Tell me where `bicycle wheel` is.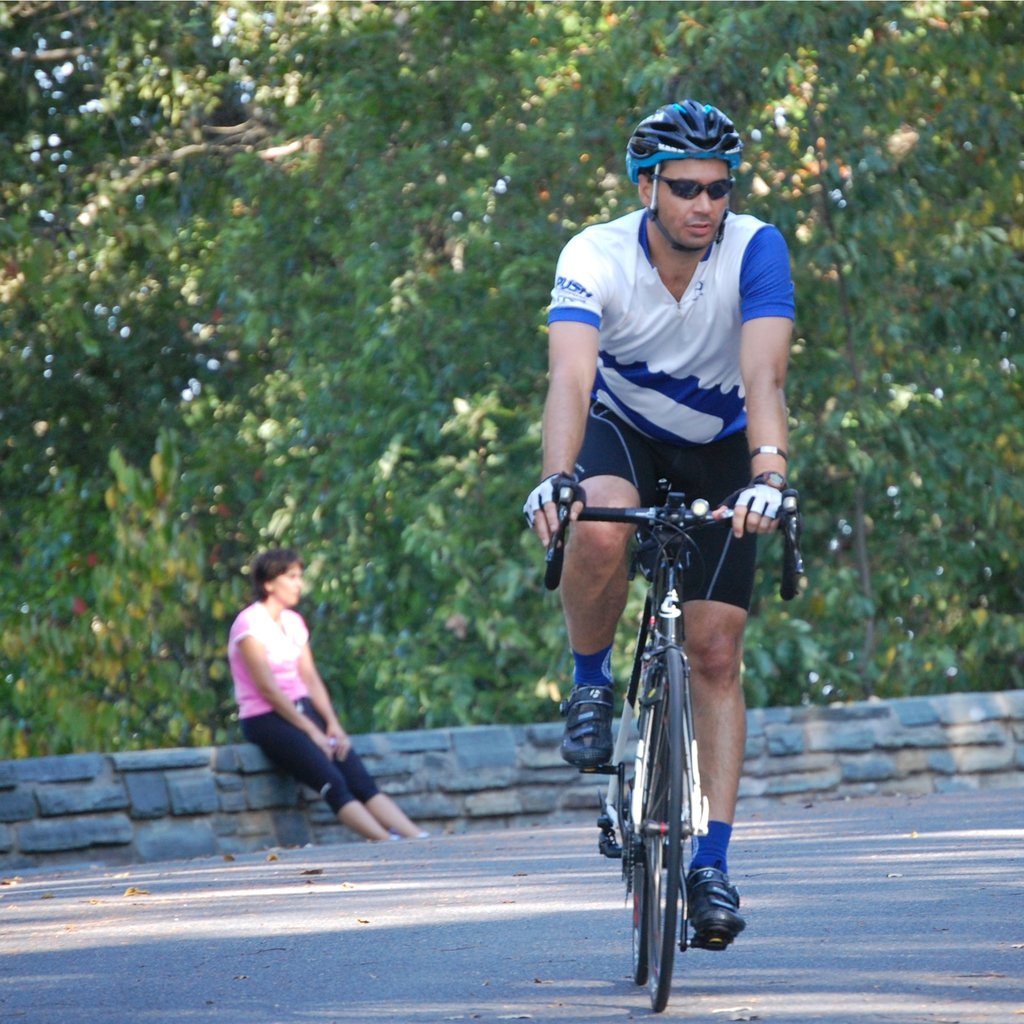
`bicycle wheel` is at left=628, top=751, right=648, bottom=982.
